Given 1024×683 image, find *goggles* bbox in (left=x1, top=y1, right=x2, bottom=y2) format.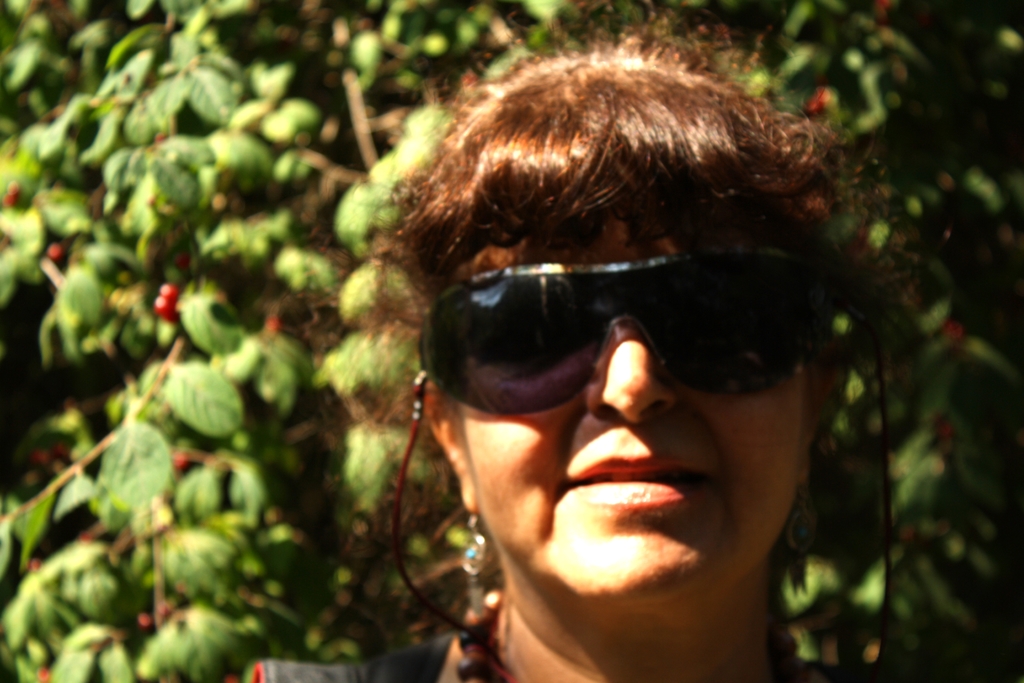
(left=424, top=228, right=834, bottom=418).
